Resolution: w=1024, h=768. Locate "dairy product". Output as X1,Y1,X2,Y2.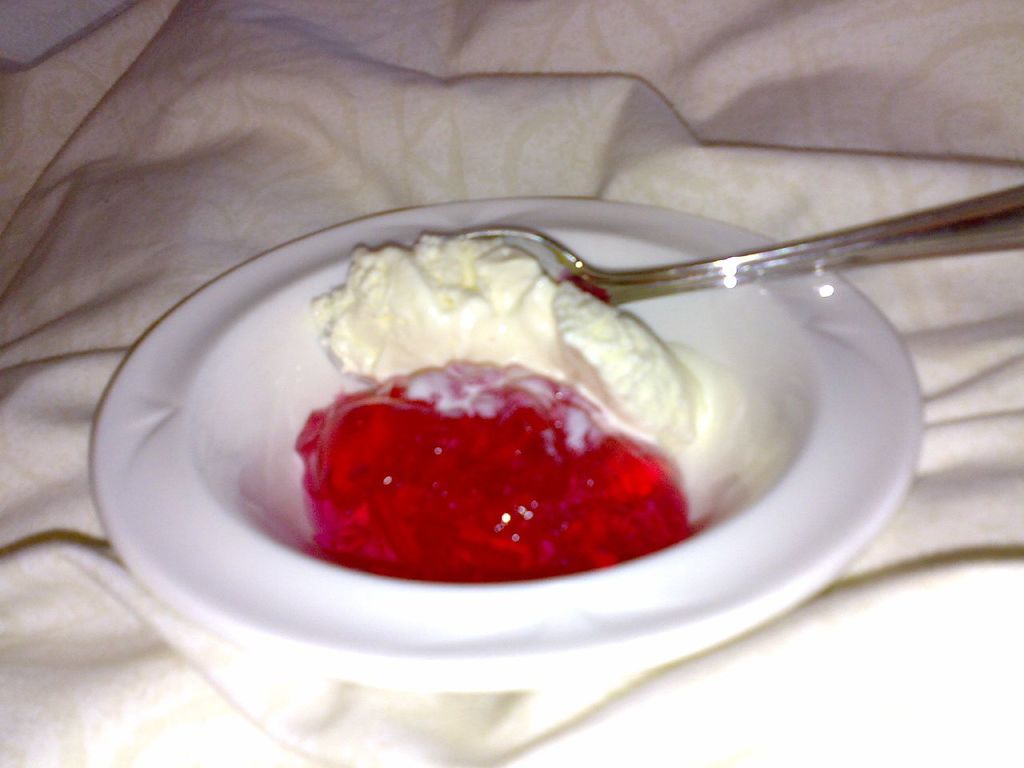
281,238,716,606.
